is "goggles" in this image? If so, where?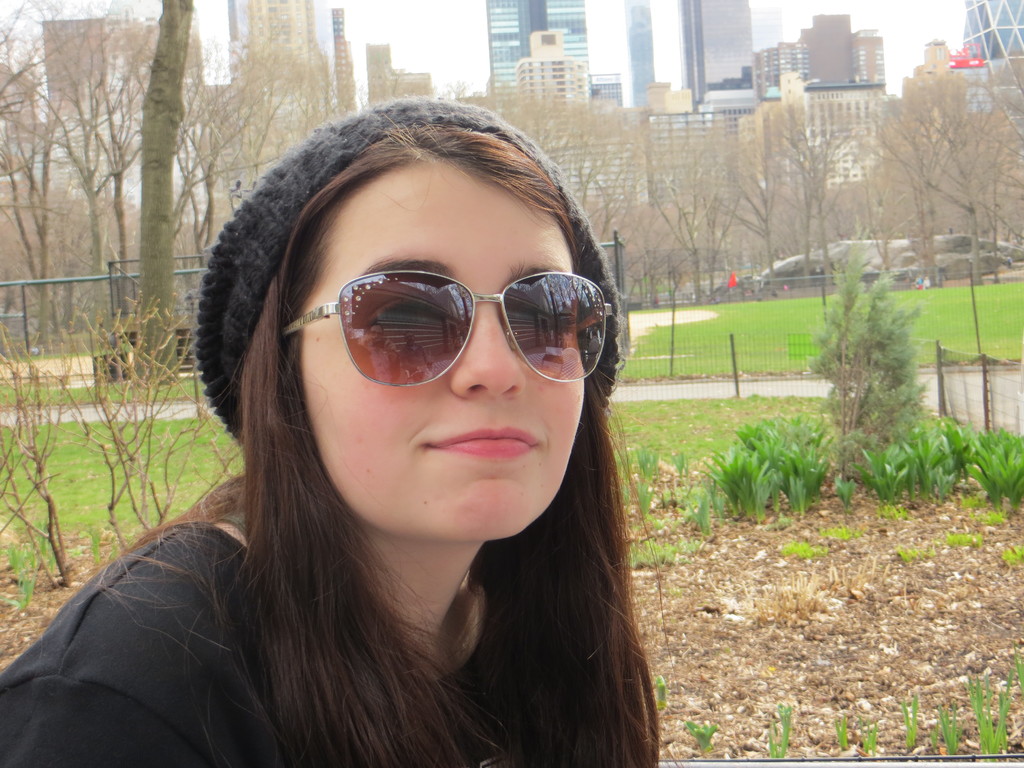
Yes, at [314,253,614,392].
